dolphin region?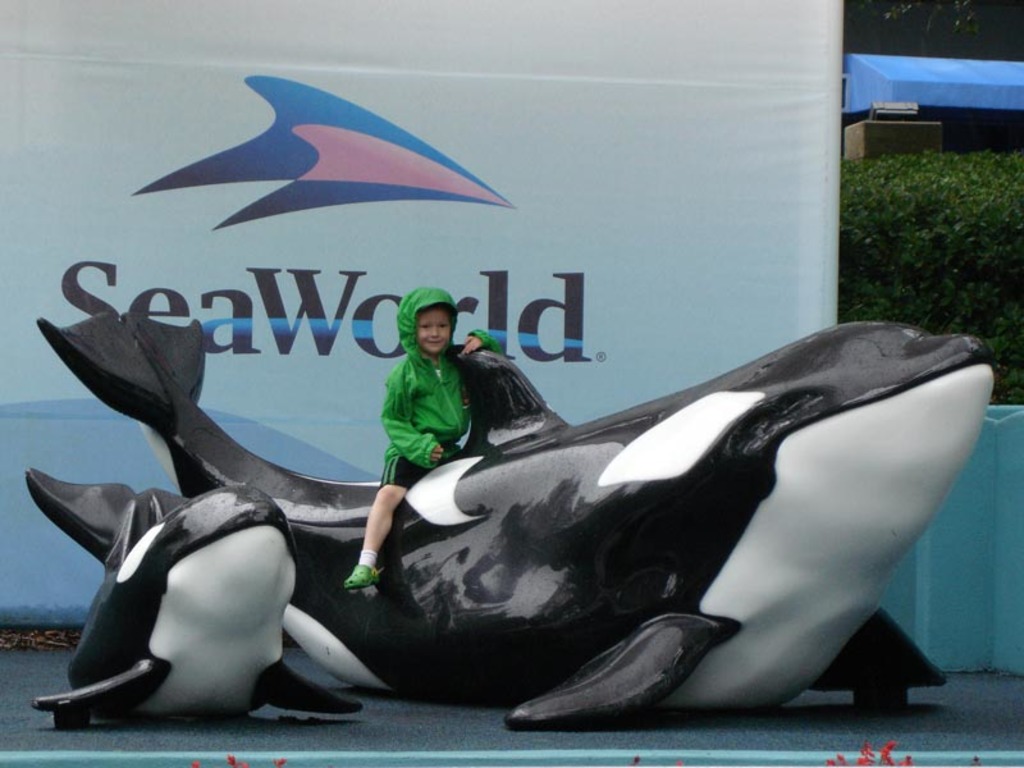
bbox=[24, 462, 357, 732]
